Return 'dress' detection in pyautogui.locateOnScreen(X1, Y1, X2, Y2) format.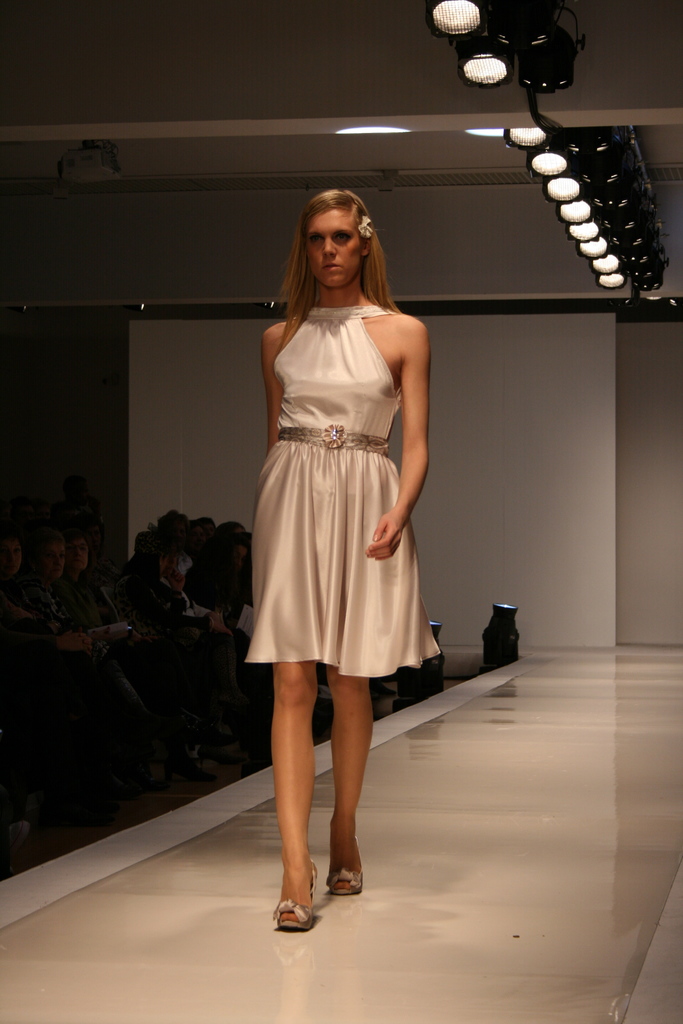
pyautogui.locateOnScreen(247, 269, 443, 657).
